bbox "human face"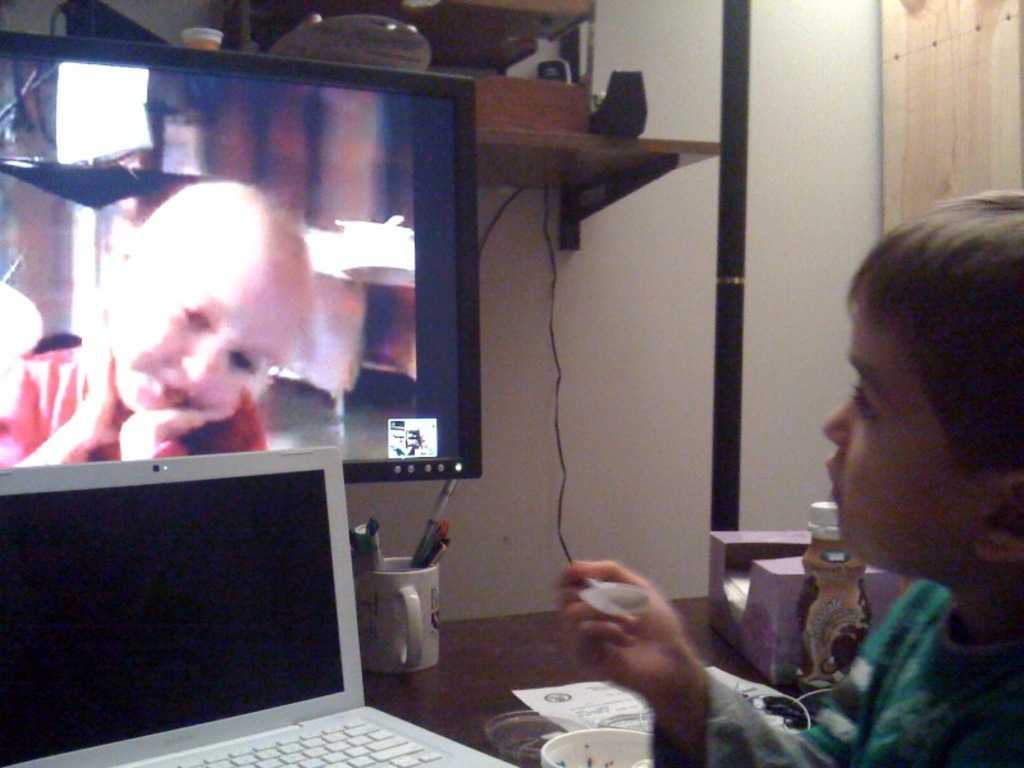
[819, 308, 970, 564]
